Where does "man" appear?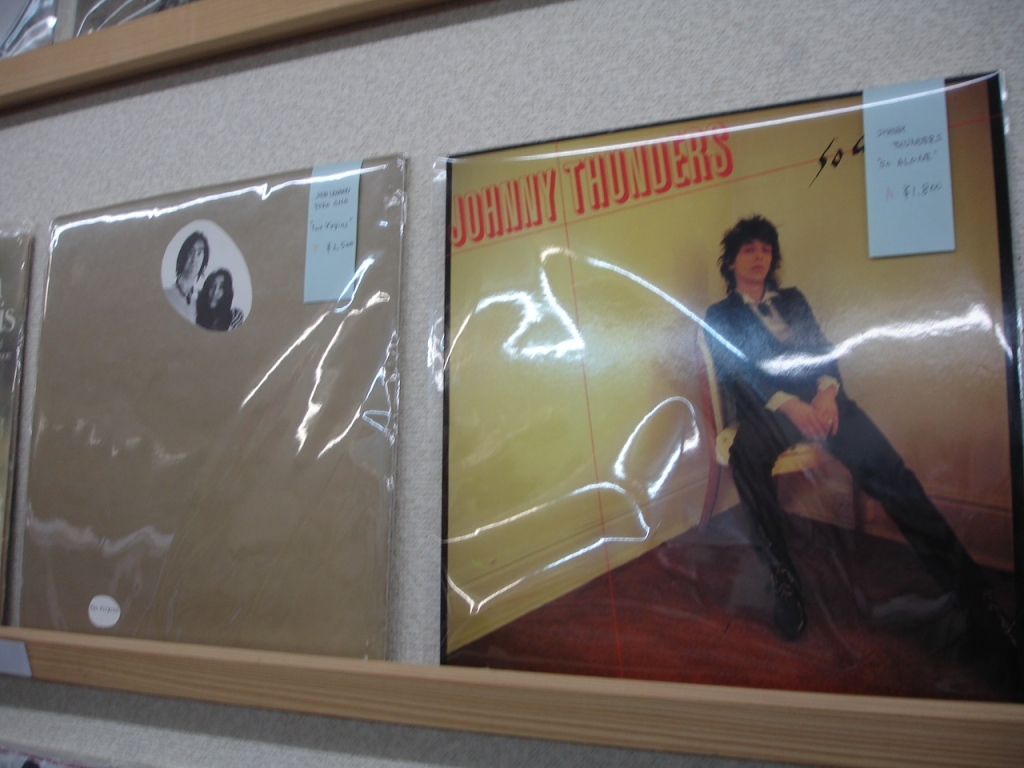
Appears at <box>657,196,930,656</box>.
